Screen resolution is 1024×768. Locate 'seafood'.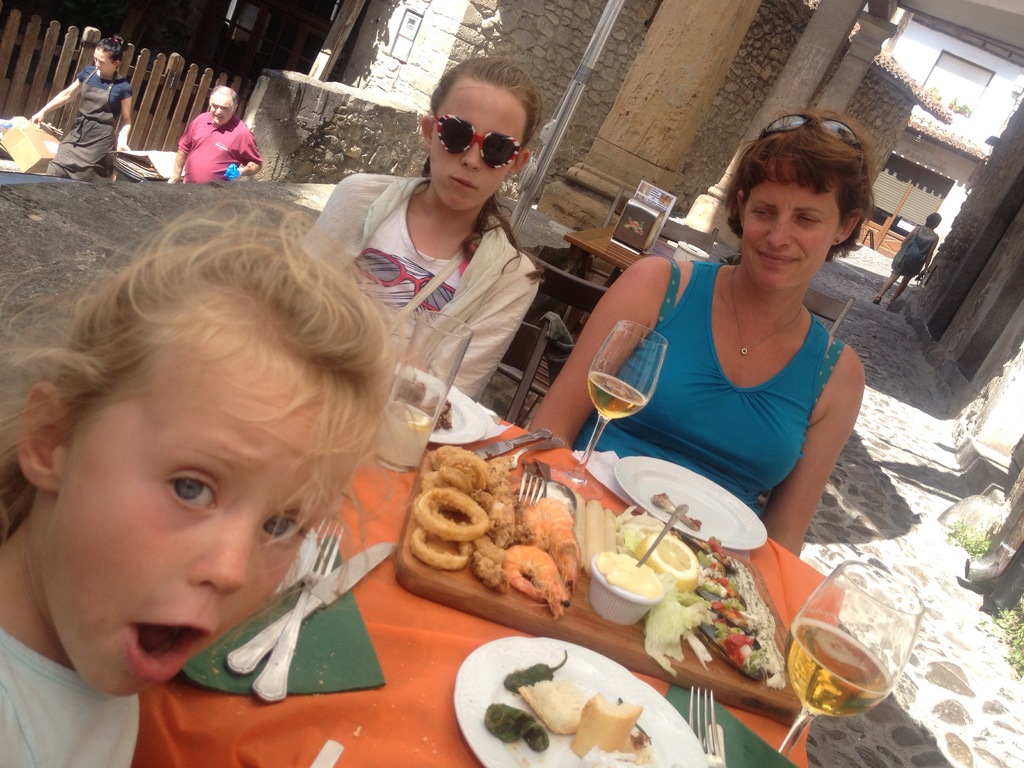
box=[511, 500, 582, 588].
